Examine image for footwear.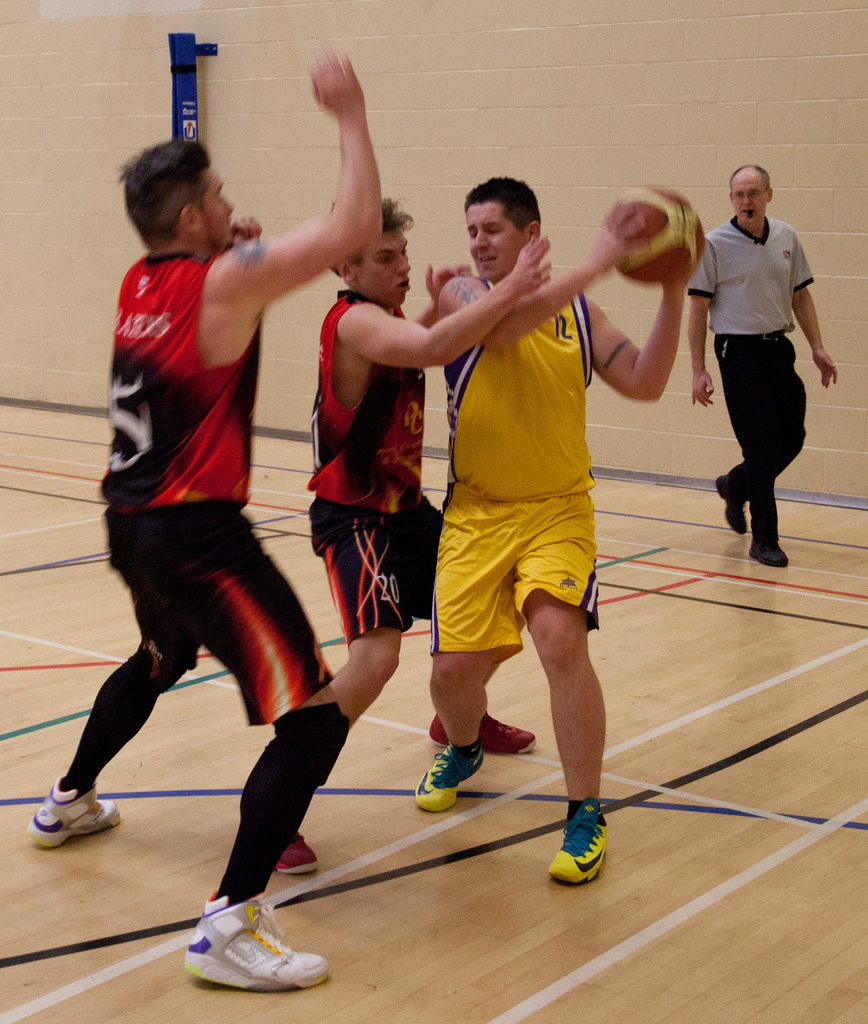
Examination result: {"left": 413, "top": 739, "right": 485, "bottom": 812}.
